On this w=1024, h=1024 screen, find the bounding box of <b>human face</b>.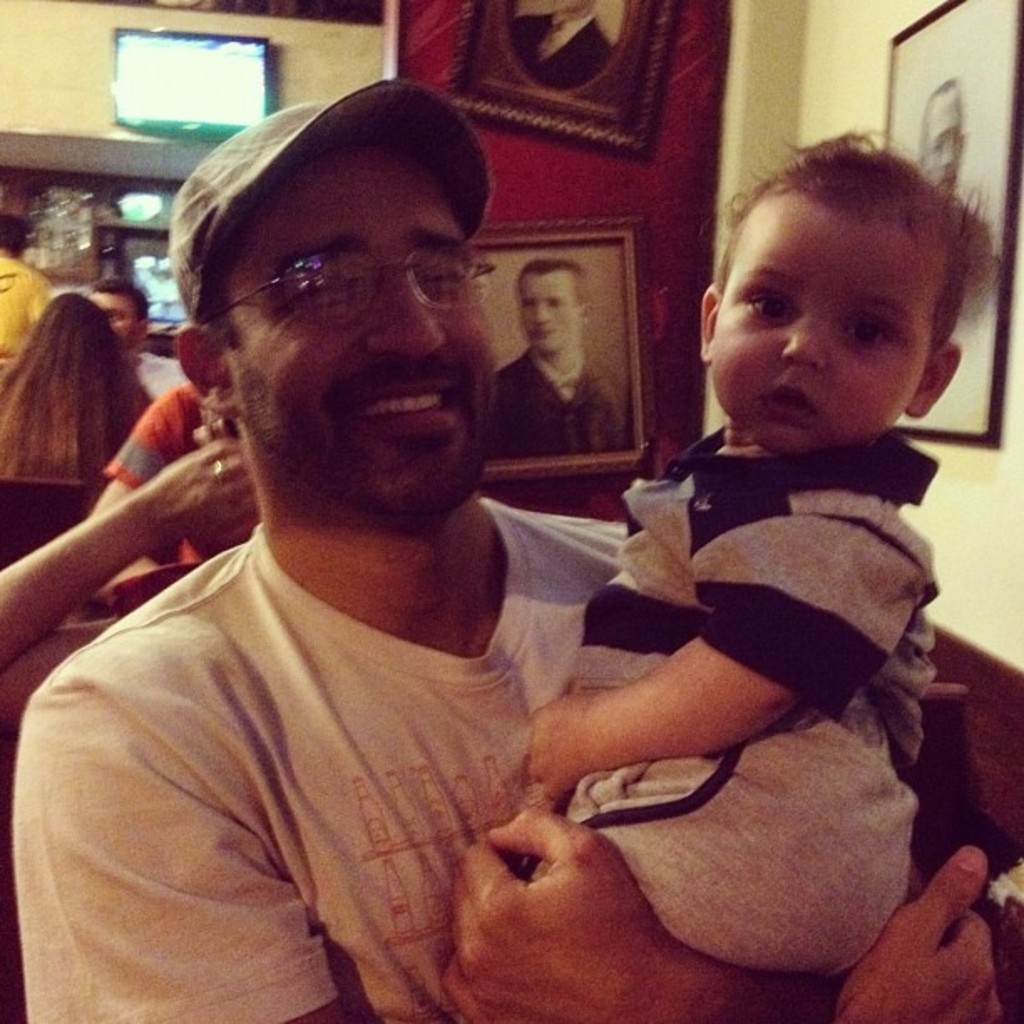
Bounding box: box=[711, 209, 932, 457].
